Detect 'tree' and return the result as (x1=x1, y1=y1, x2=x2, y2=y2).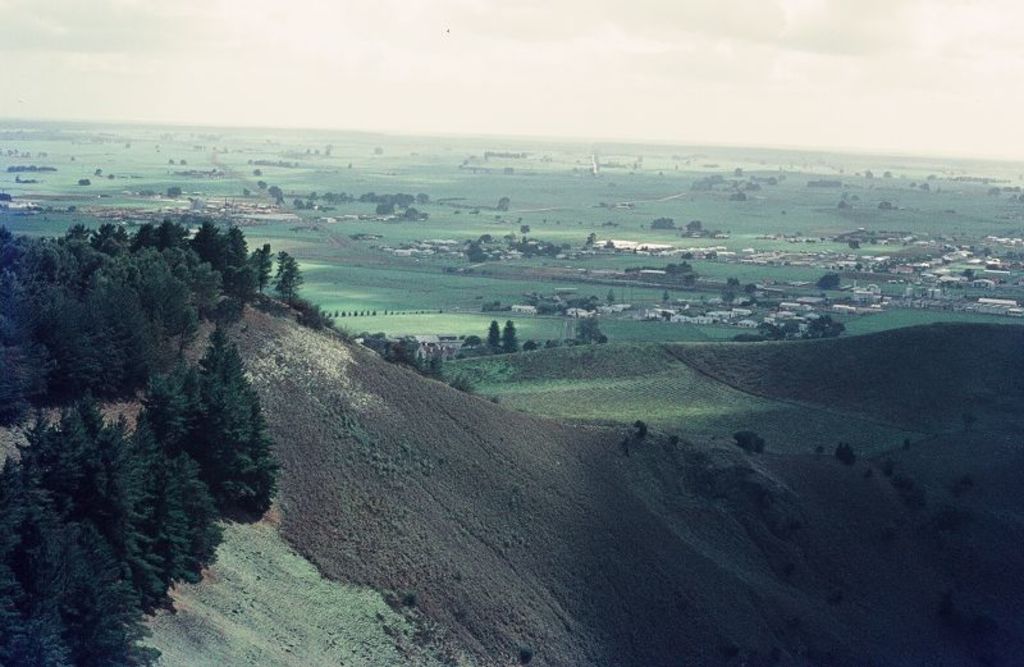
(x1=522, y1=220, x2=530, y2=243).
